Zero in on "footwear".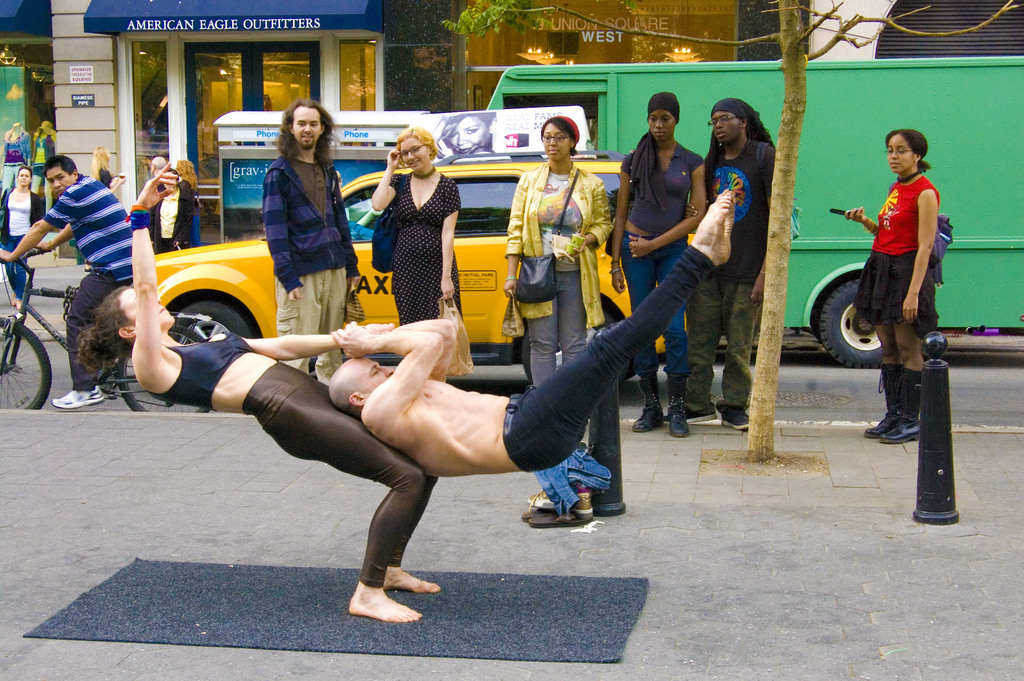
Zeroed in: crop(663, 395, 718, 425).
